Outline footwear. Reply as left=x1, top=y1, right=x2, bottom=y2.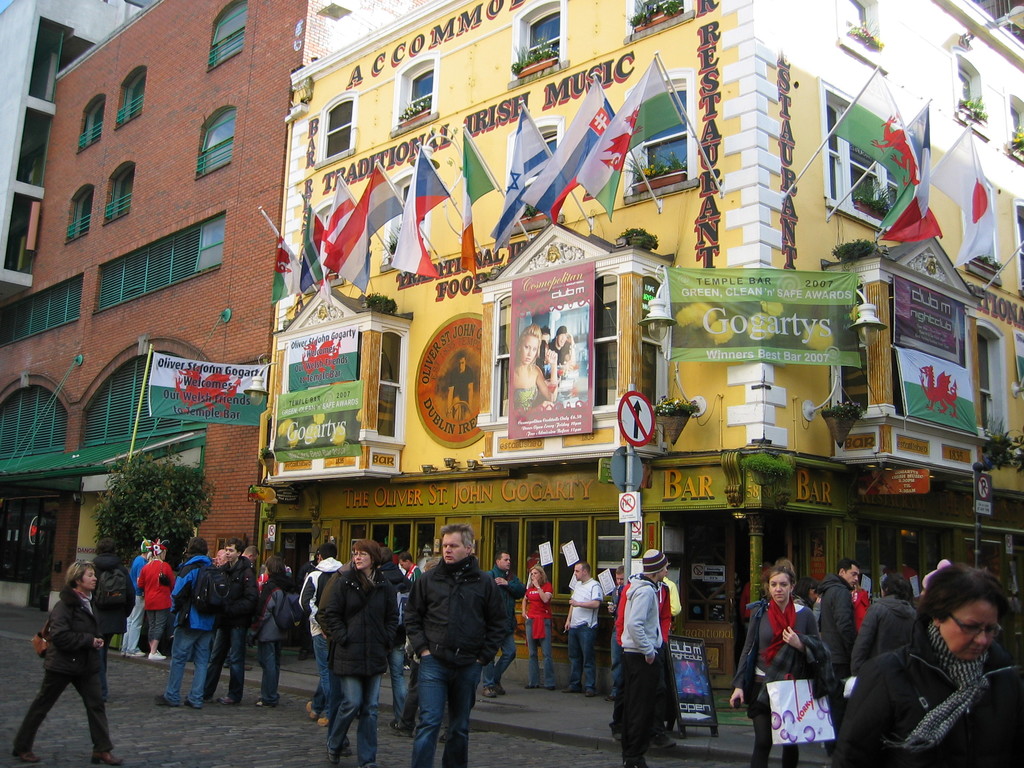
left=437, top=733, right=446, bottom=745.
